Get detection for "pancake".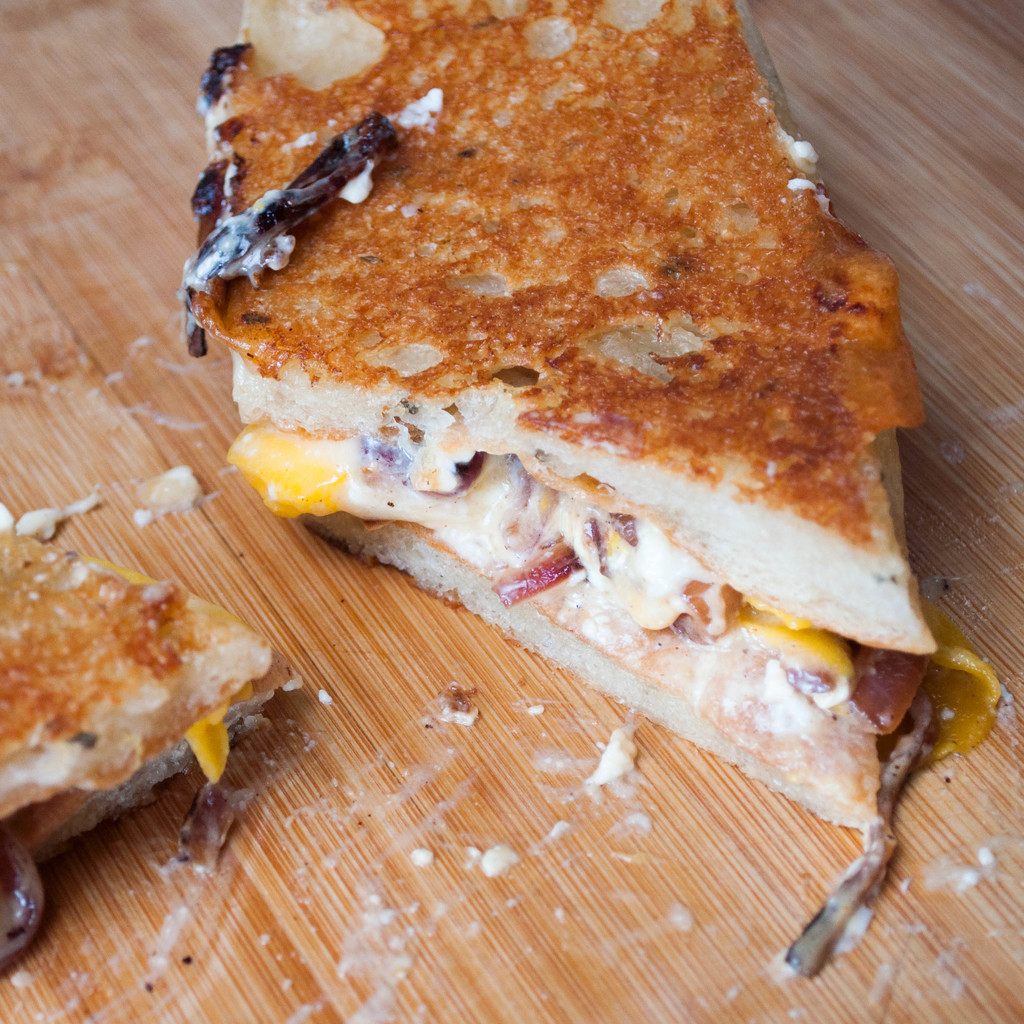
Detection: [161, 11, 953, 730].
